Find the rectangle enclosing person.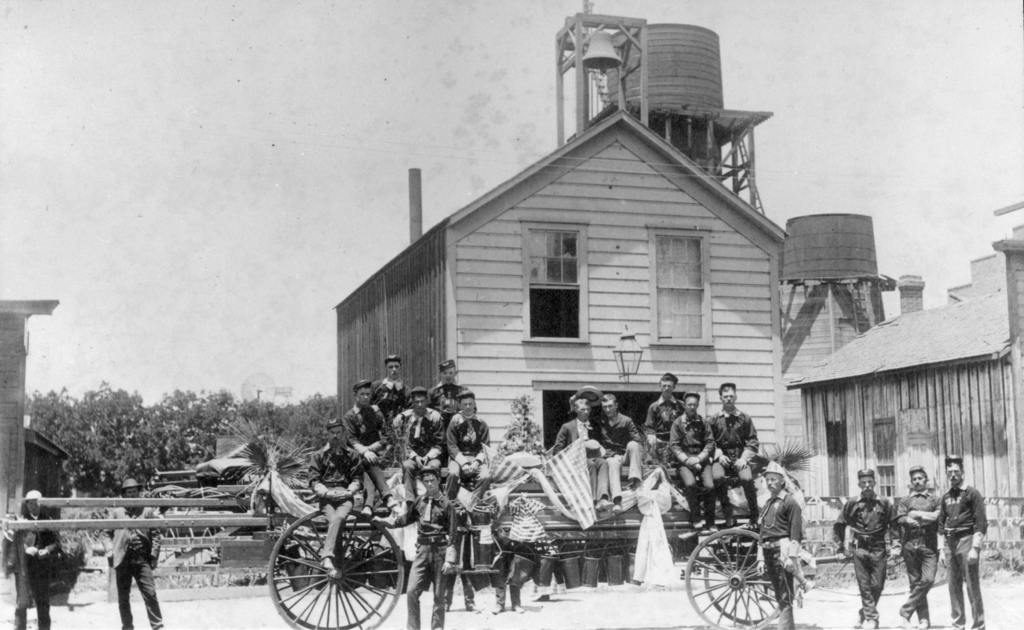
x1=389, y1=389, x2=443, y2=522.
